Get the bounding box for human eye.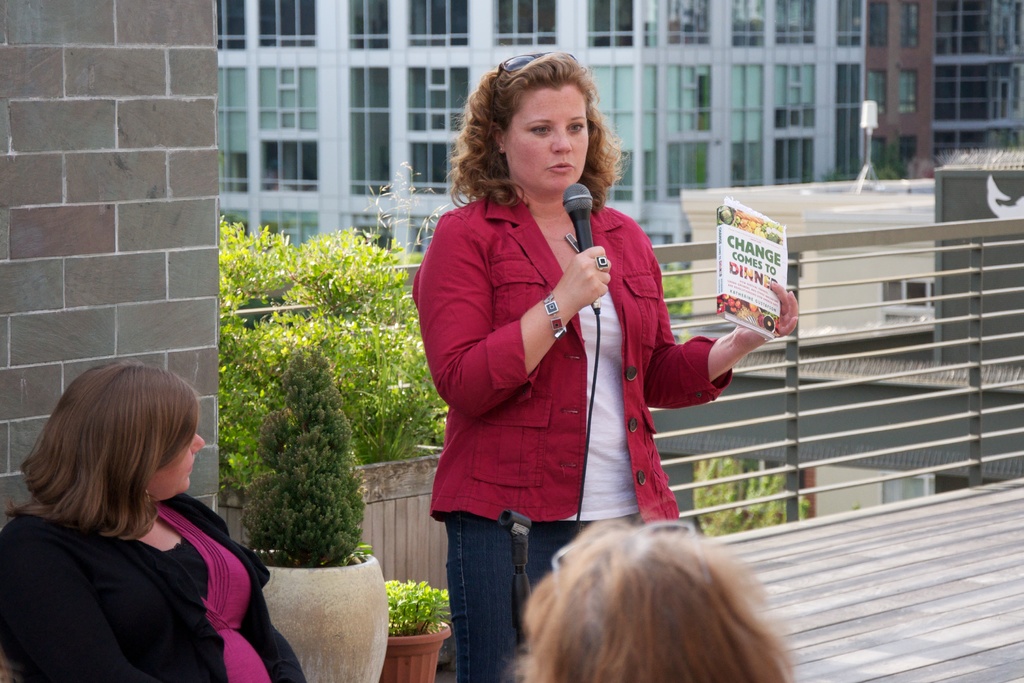
select_region(525, 121, 554, 142).
